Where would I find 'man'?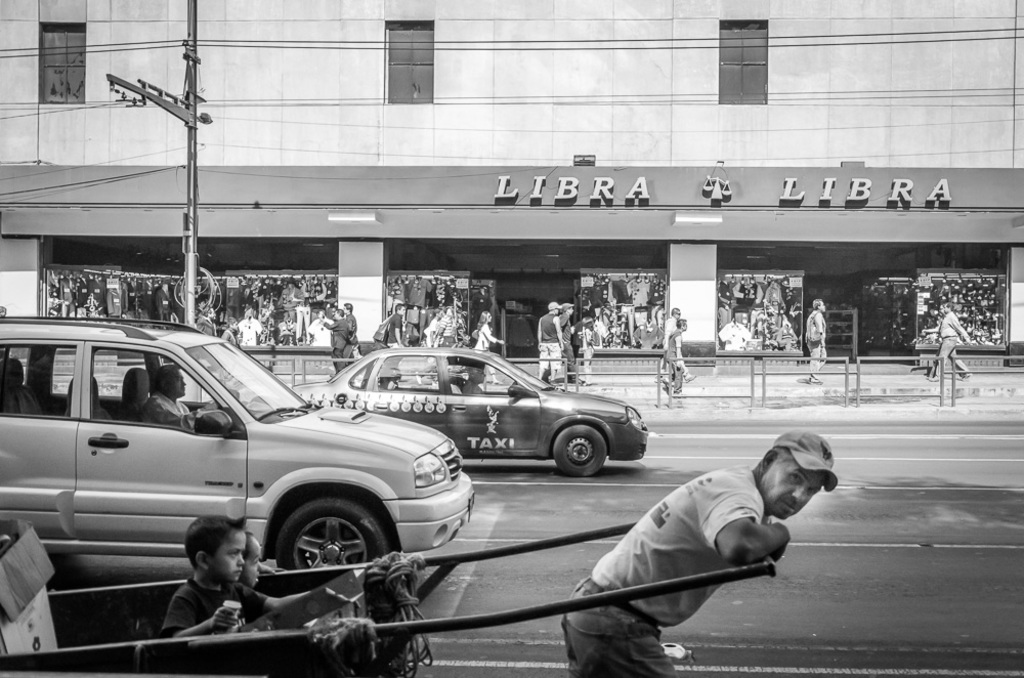
At (421,302,446,349).
